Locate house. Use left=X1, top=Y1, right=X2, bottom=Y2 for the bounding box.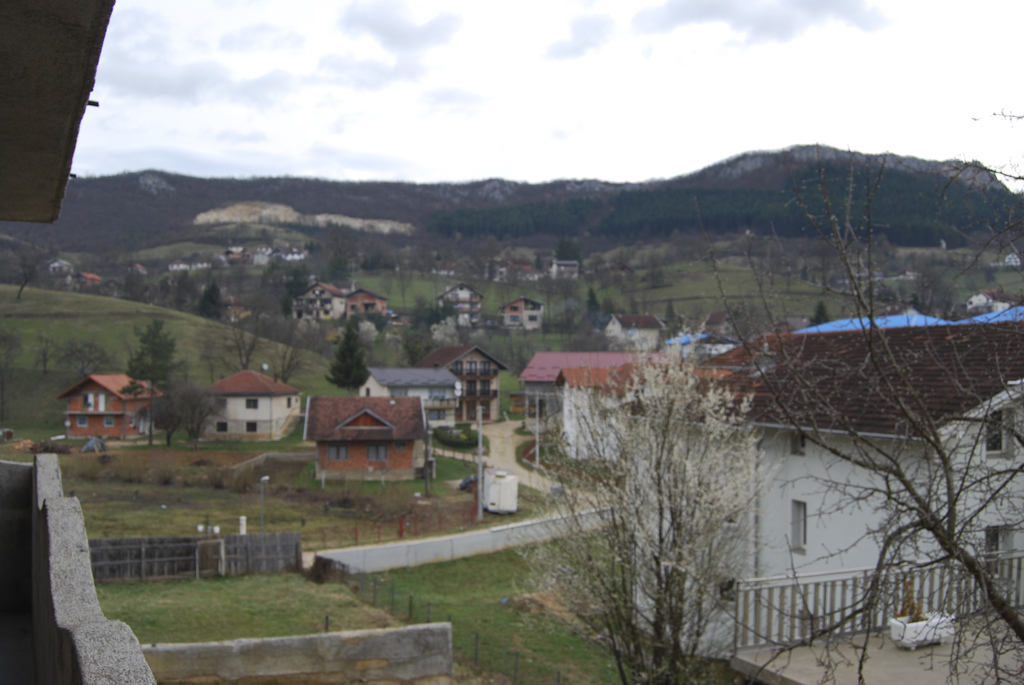
left=999, top=246, right=1023, bottom=265.
